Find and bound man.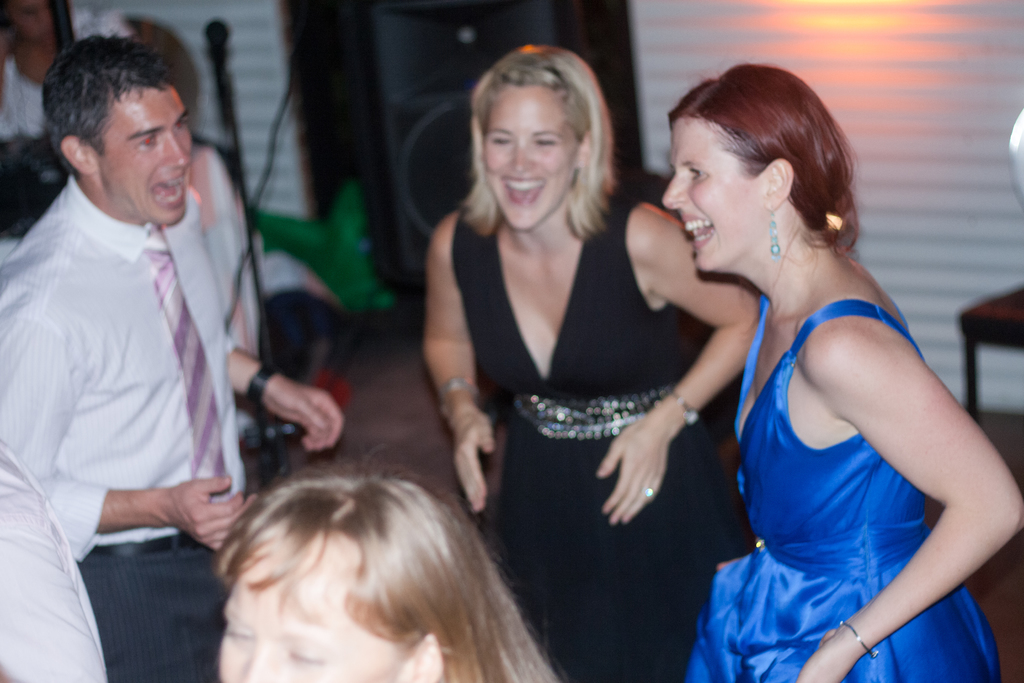
Bound: BBox(0, 35, 343, 682).
